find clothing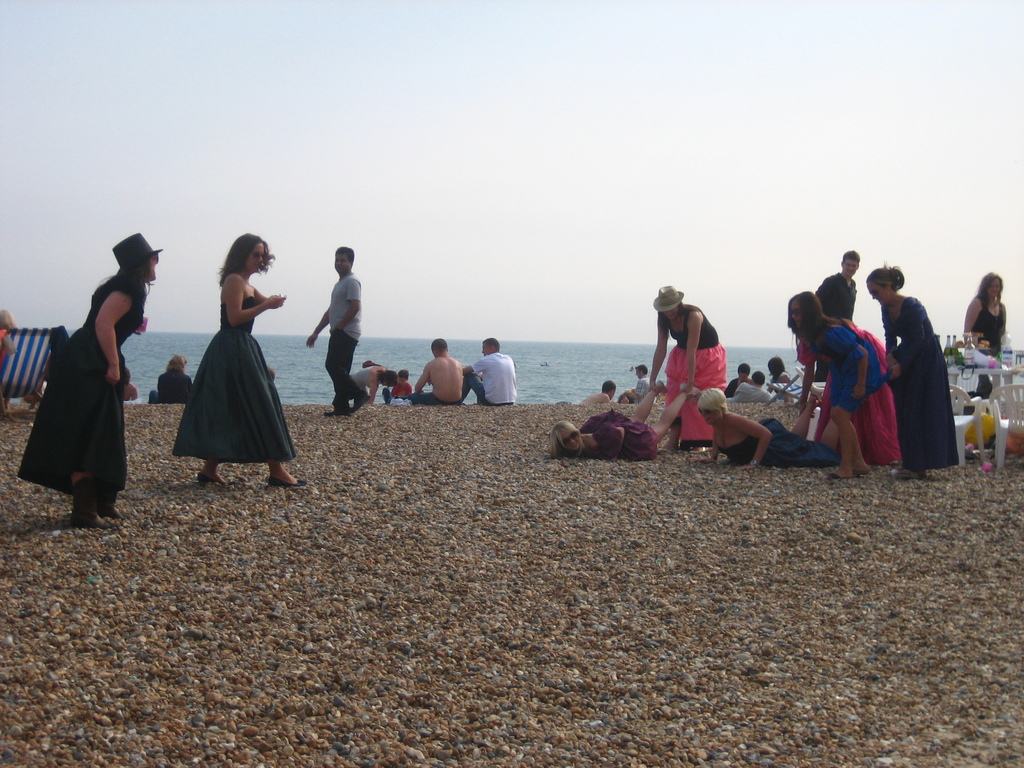
{"left": 326, "top": 269, "right": 358, "bottom": 415}
